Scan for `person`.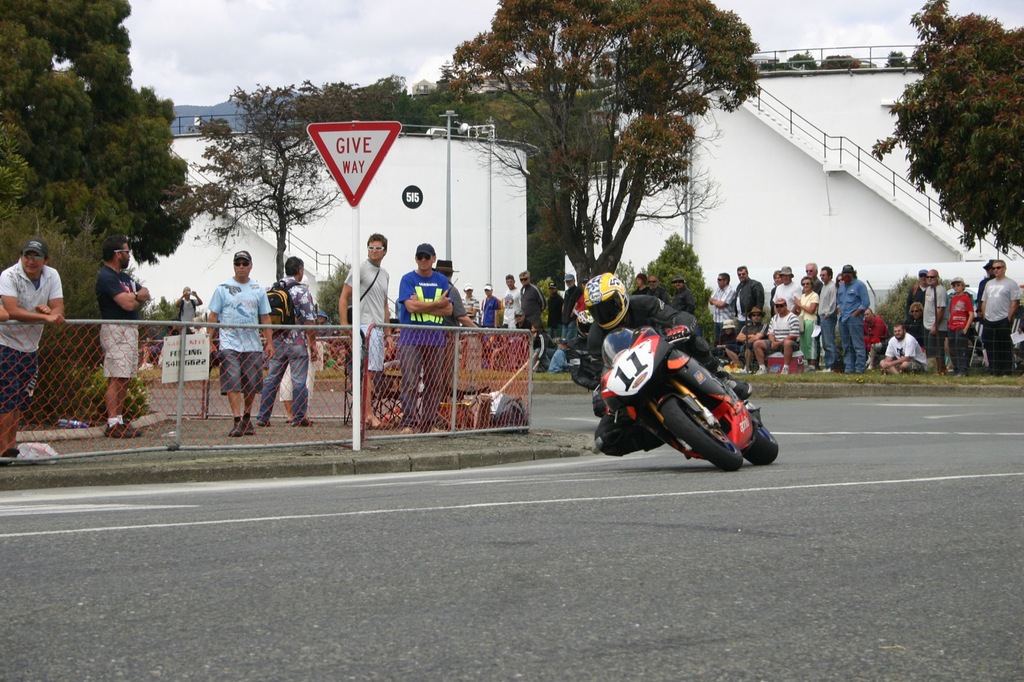
Scan result: 479,287,498,332.
